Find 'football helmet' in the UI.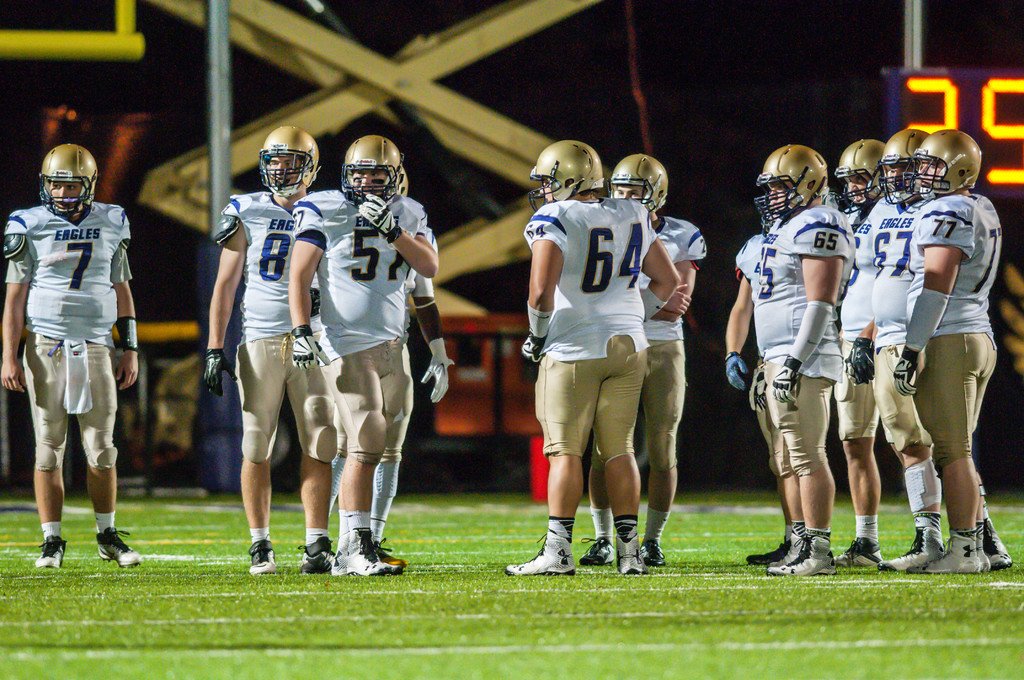
UI element at x1=613, y1=151, x2=669, y2=225.
